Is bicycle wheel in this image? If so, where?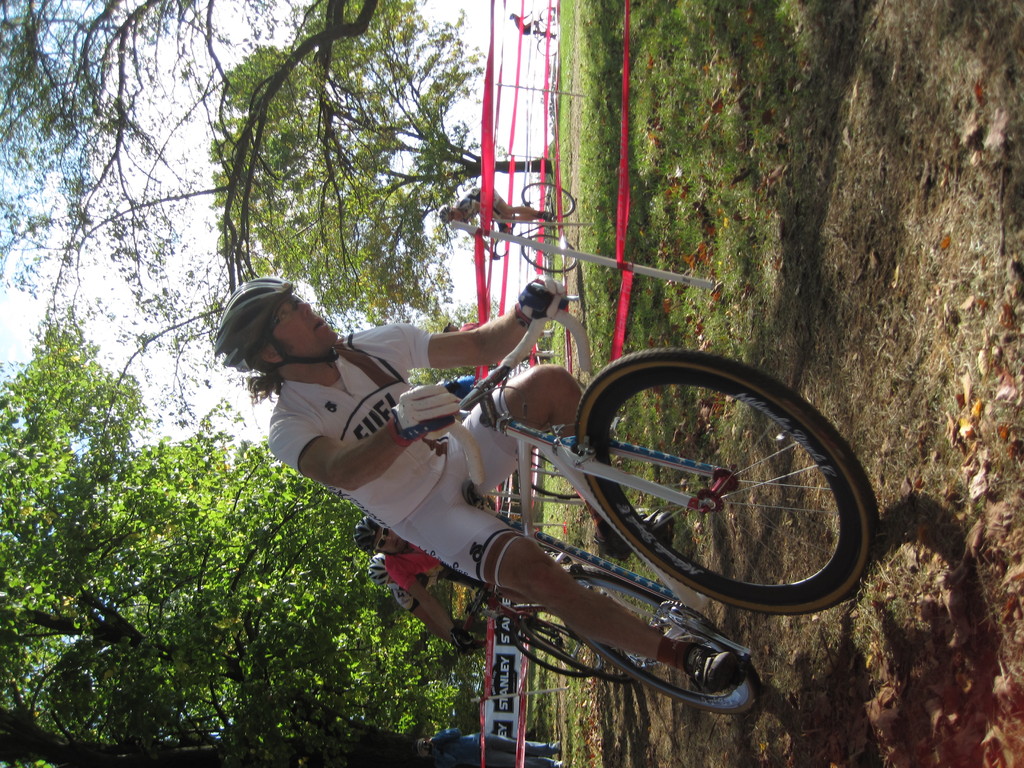
Yes, at bbox(522, 606, 757, 717).
